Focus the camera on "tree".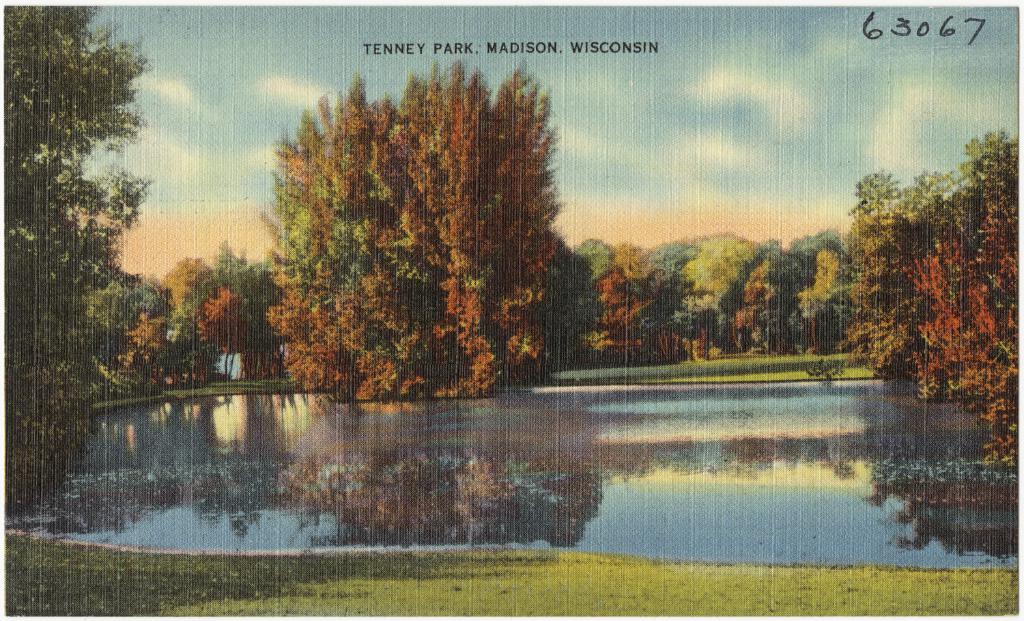
Focus region: detection(469, 55, 557, 387).
